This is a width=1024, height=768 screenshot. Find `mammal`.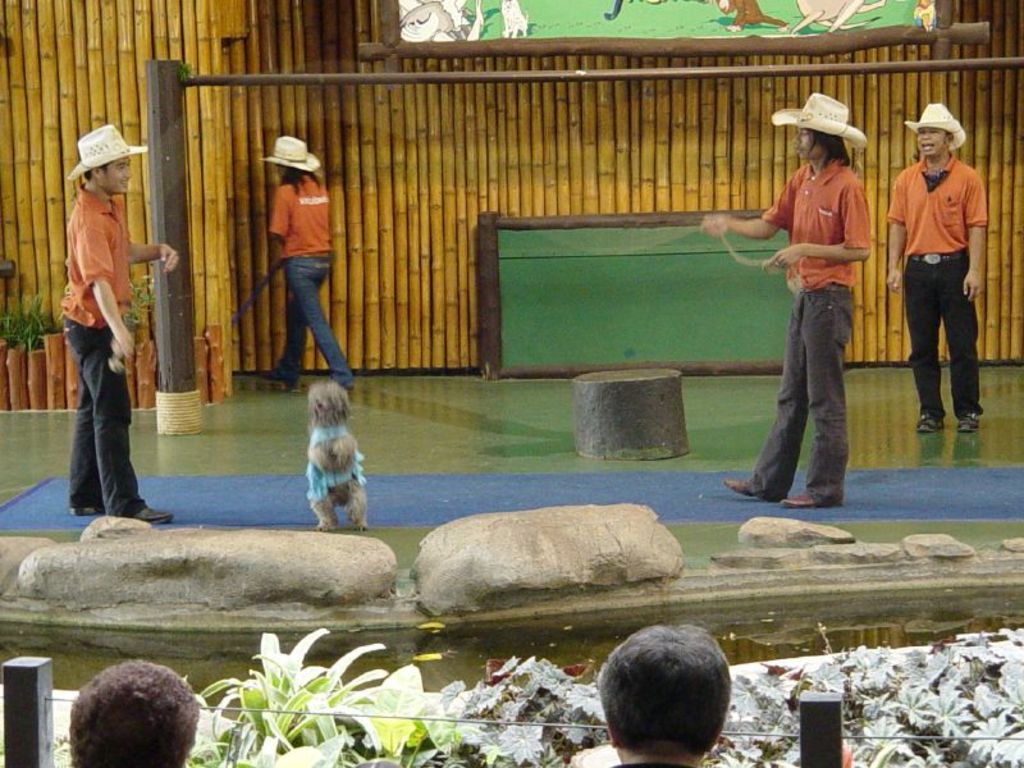
Bounding box: rect(596, 617, 733, 767).
